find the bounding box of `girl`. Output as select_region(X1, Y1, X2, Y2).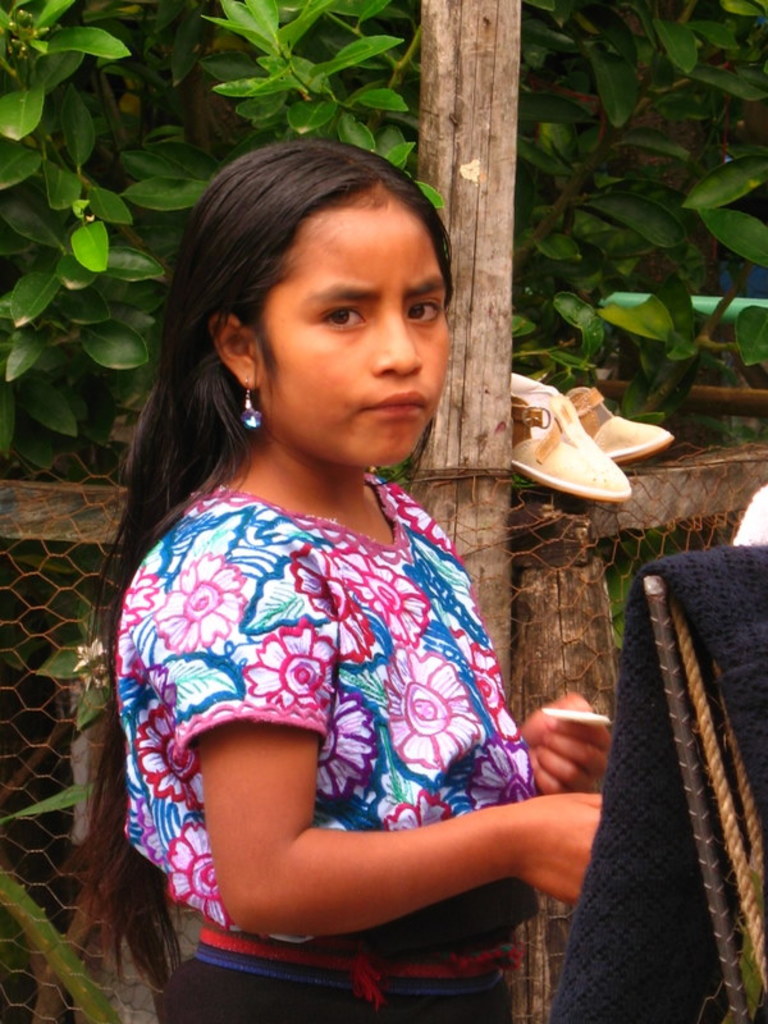
select_region(63, 134, 604, 1023).
